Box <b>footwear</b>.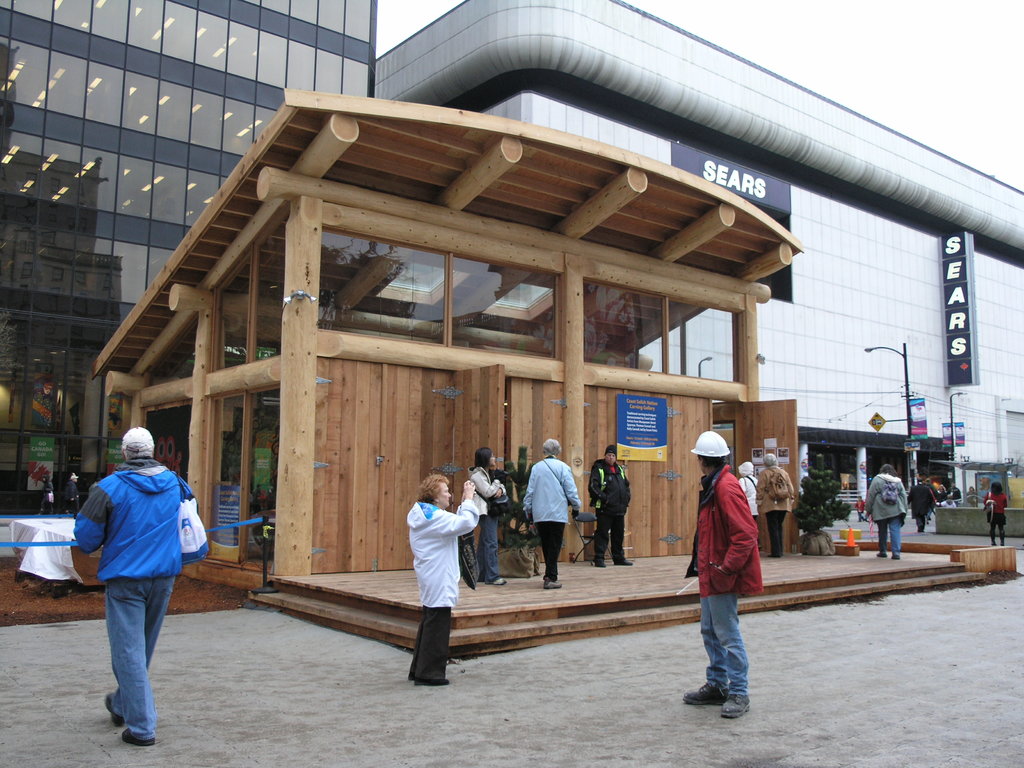
select_region(1000, 528, 1007, 547).
